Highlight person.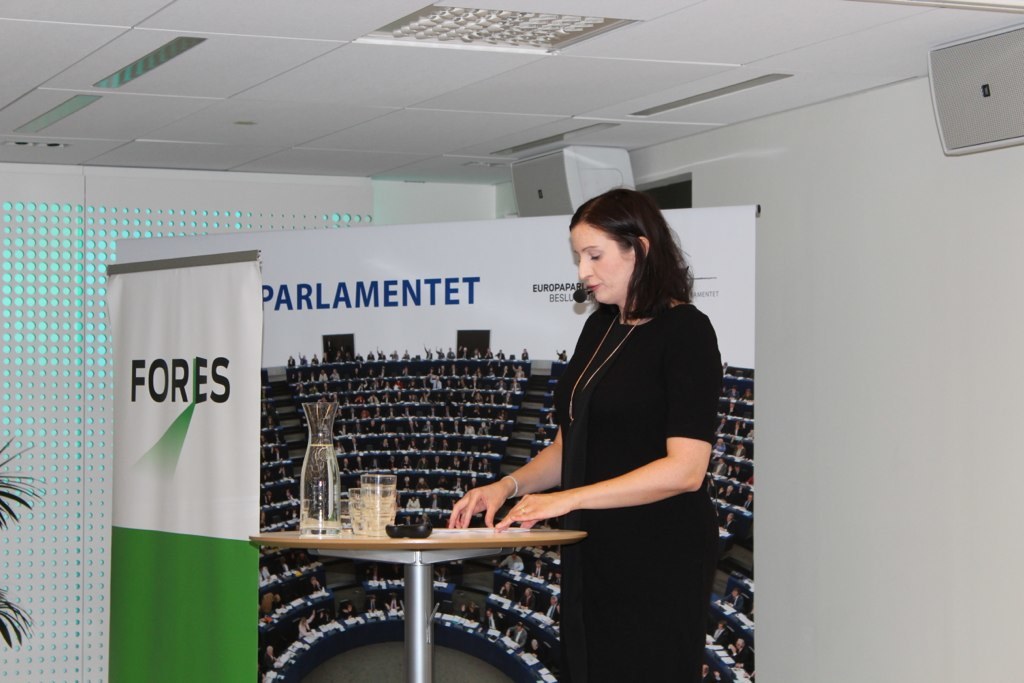
Highlighted region: (x1=269, y1=632, x2=291, y2=660).
